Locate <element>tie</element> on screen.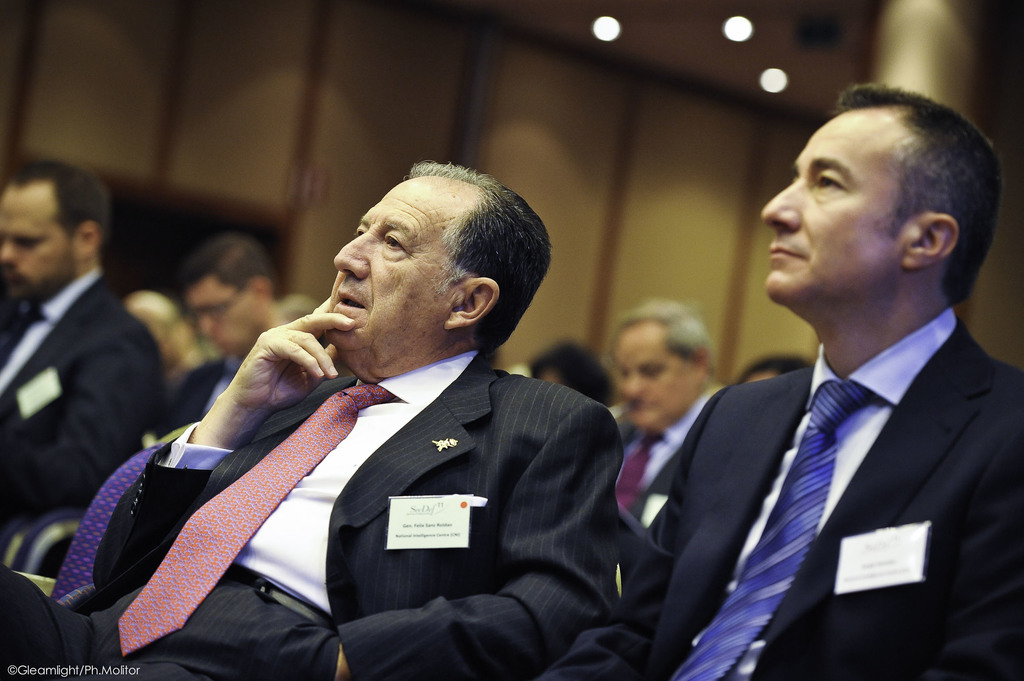
On screen at 664,378,881,679.
